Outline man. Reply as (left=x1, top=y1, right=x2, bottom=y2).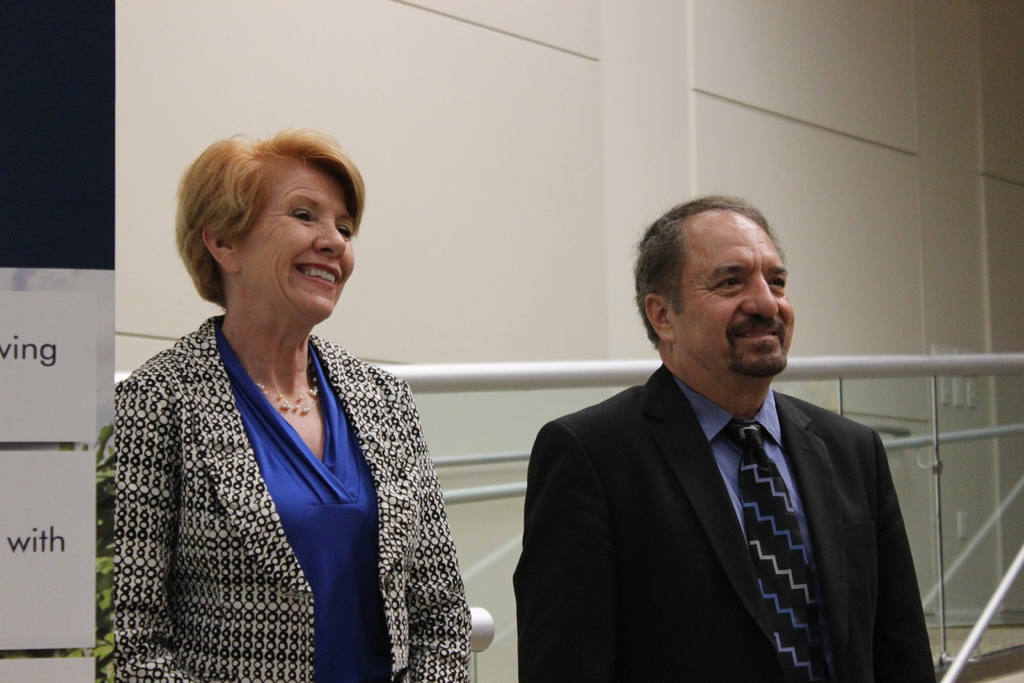
(left=501, top=194, right=947, bottom=674).
